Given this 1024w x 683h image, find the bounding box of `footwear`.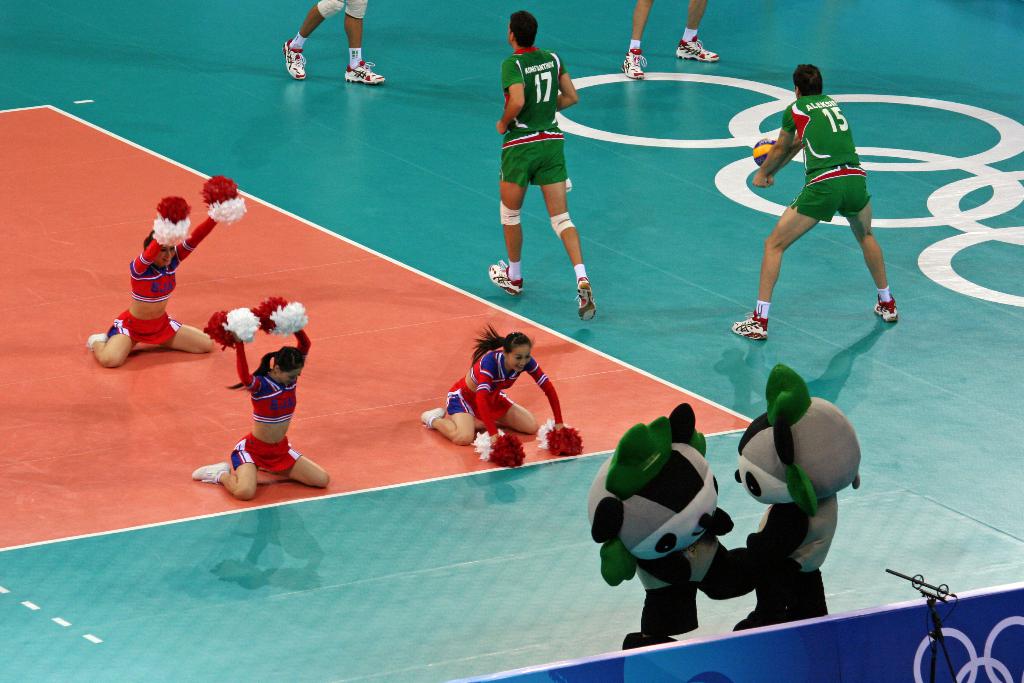
(575,274,598,323).
